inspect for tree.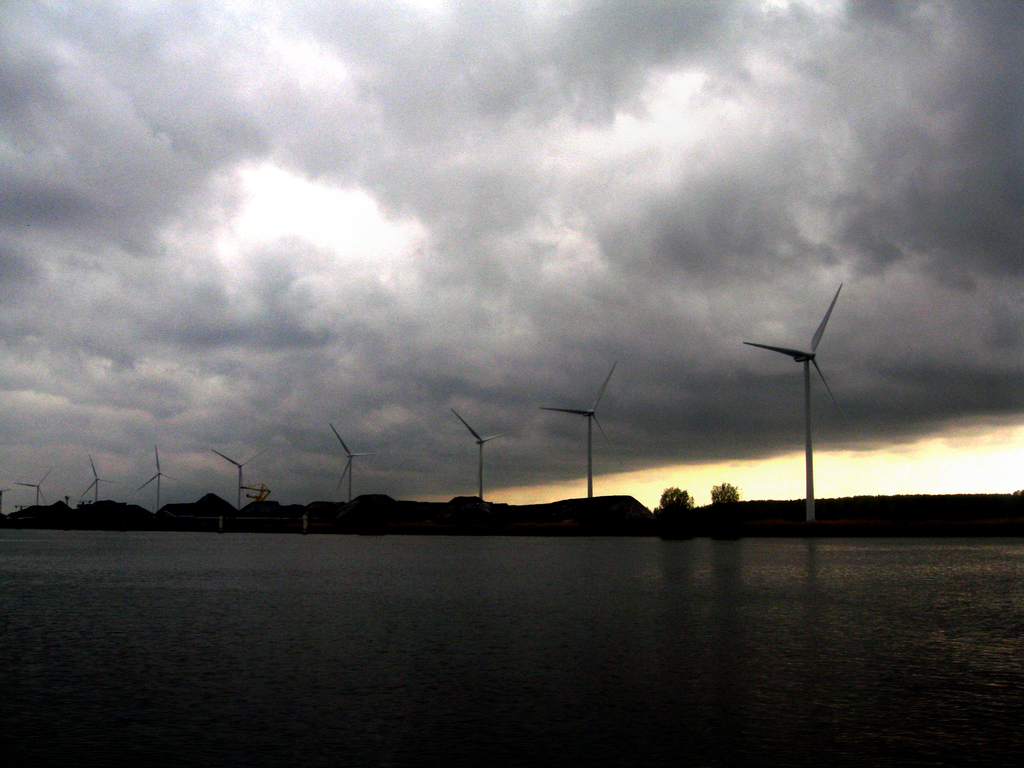
Inspection: x1=708 y1=478 x2=739 y2=540.
